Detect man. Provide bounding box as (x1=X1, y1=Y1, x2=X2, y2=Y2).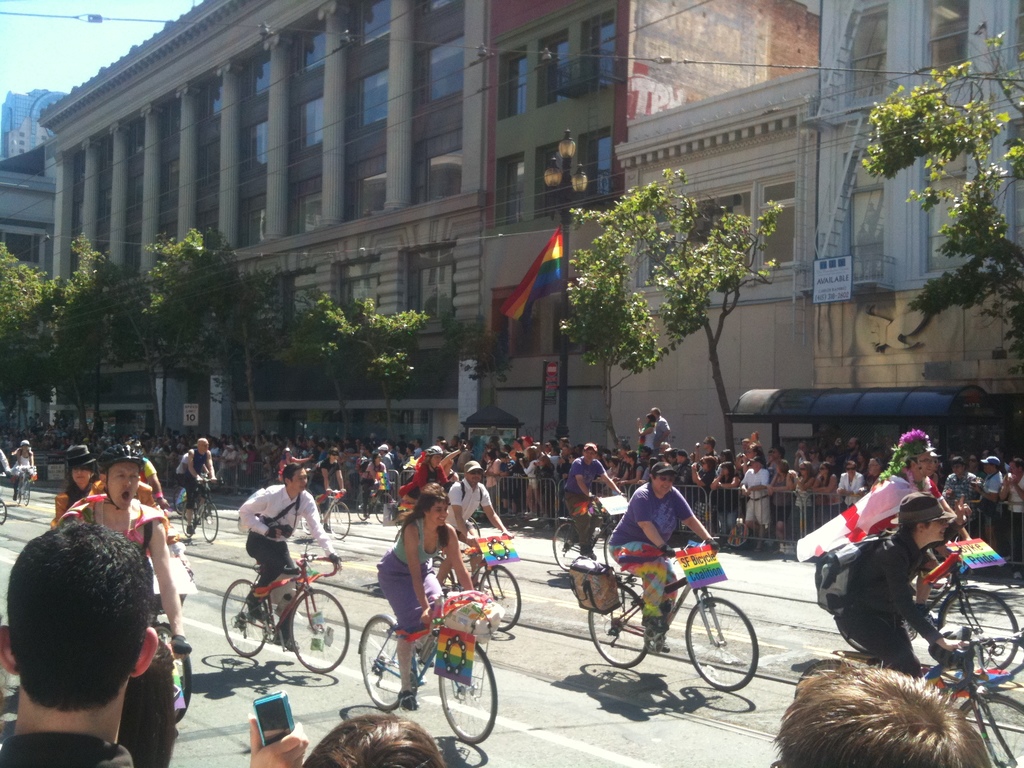
(x1=186, y1=433, x2=216, y2=537).
